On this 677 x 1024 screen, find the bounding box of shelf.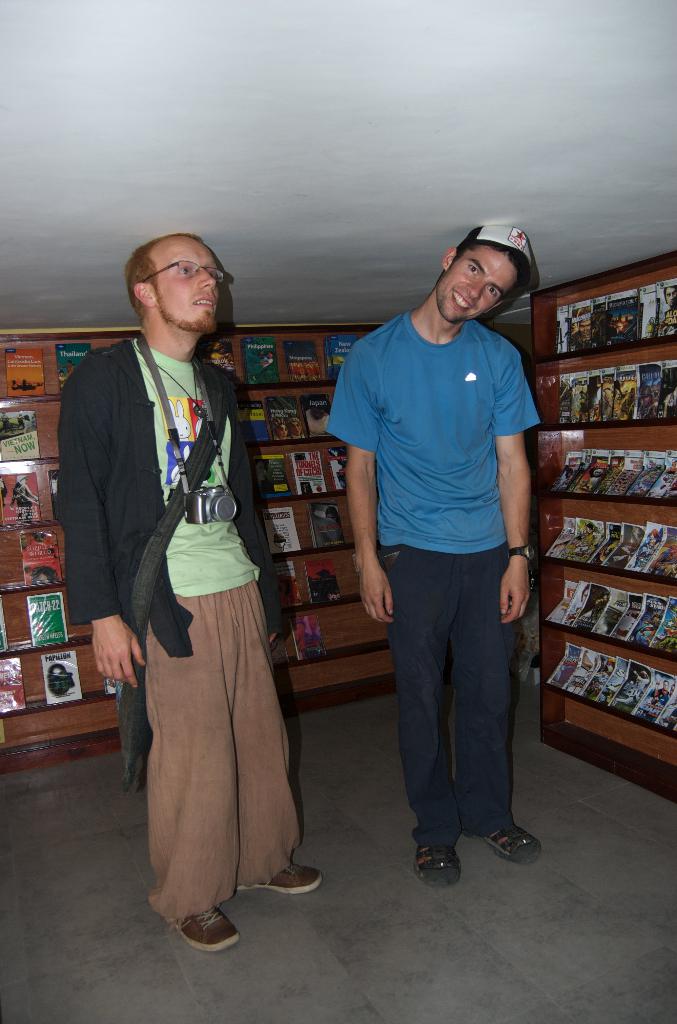
Bounding box: bbox=[263, 485, 348, 564].
